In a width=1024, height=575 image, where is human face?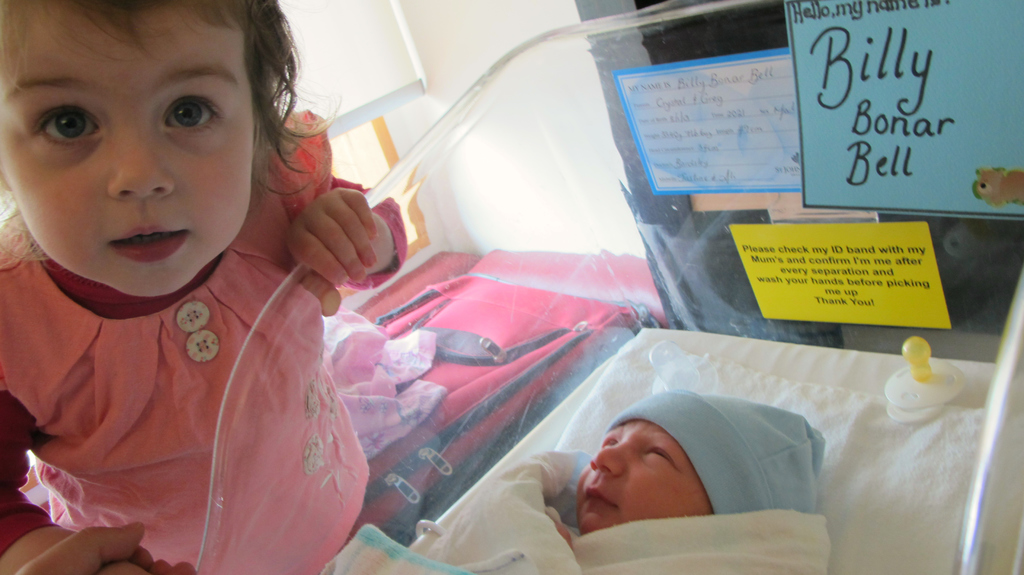
575,423,699,528.
